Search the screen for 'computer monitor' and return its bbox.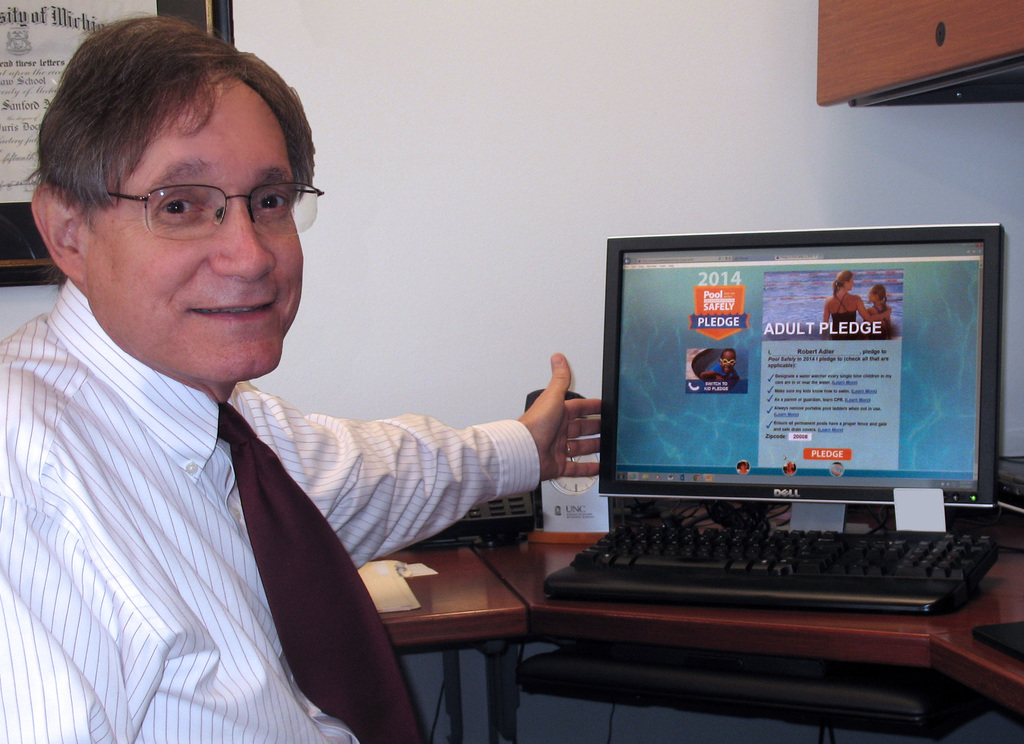
Found: bbox=(599, 233, 1010, 540).
